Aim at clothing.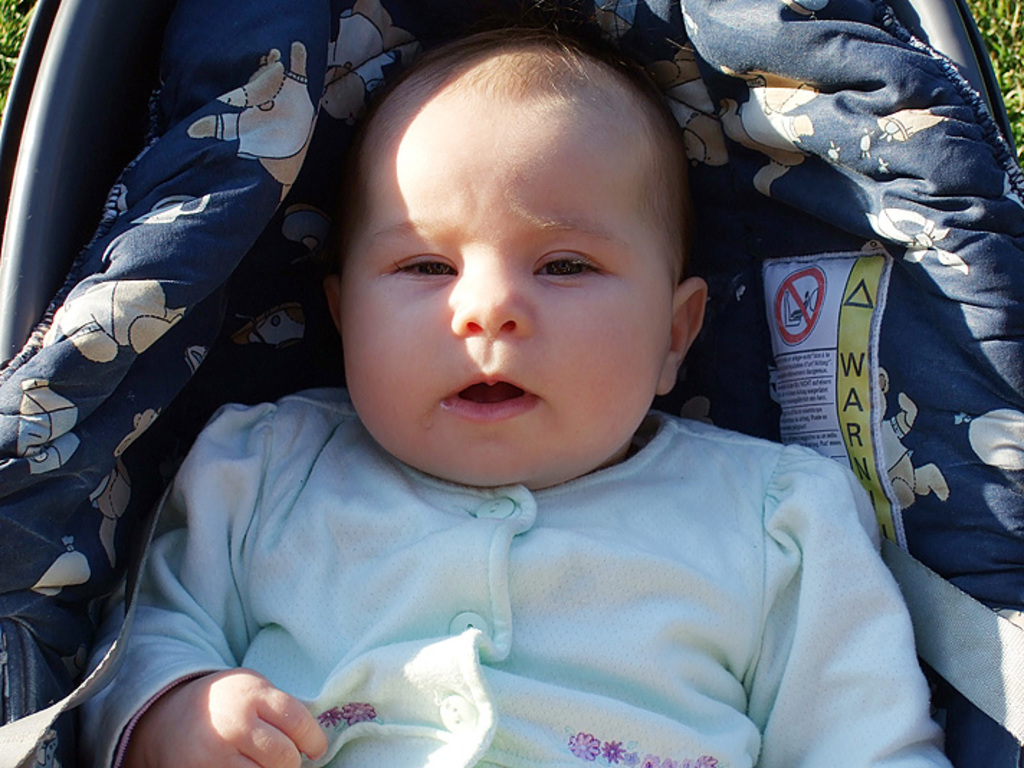
Aimed at left=68, top=383, right=958, bottom=767.
